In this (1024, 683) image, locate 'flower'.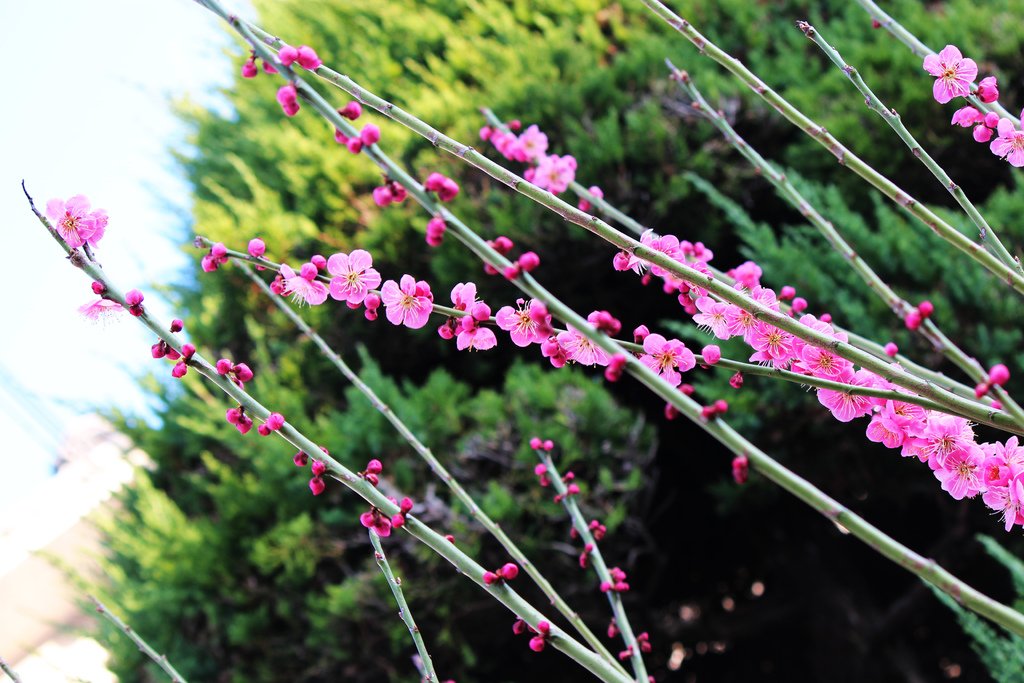
Bounding box: 617/644/634/658.
